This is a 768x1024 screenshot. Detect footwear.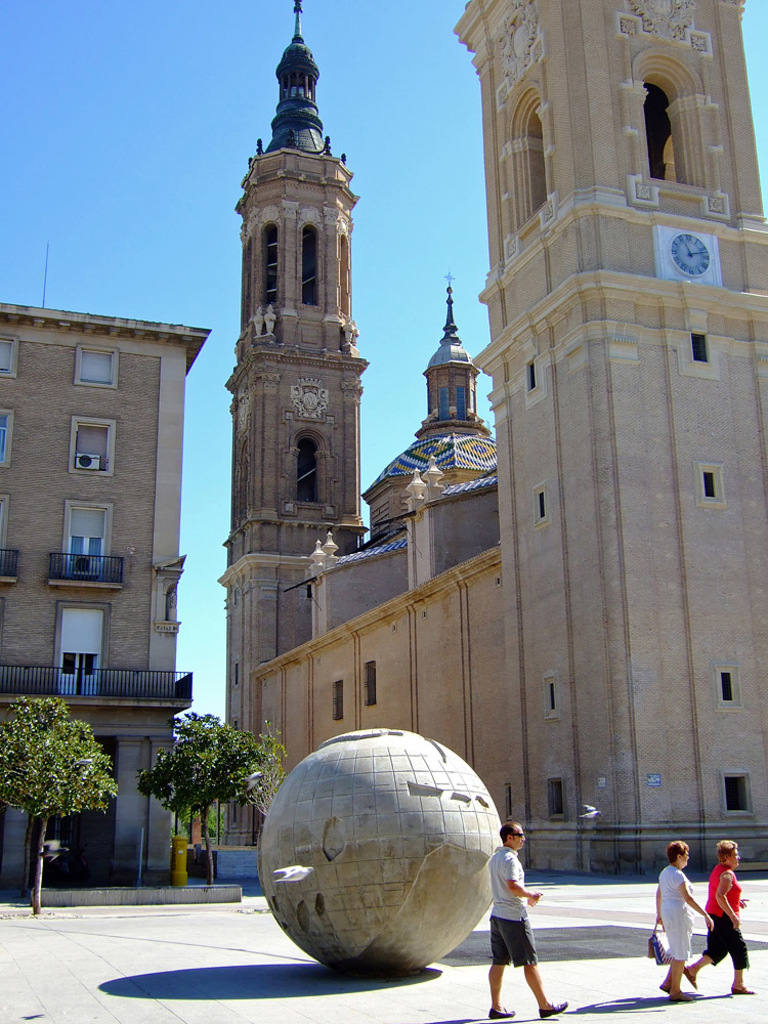
x1=670, y1=989, x2=693, y2=1001.
